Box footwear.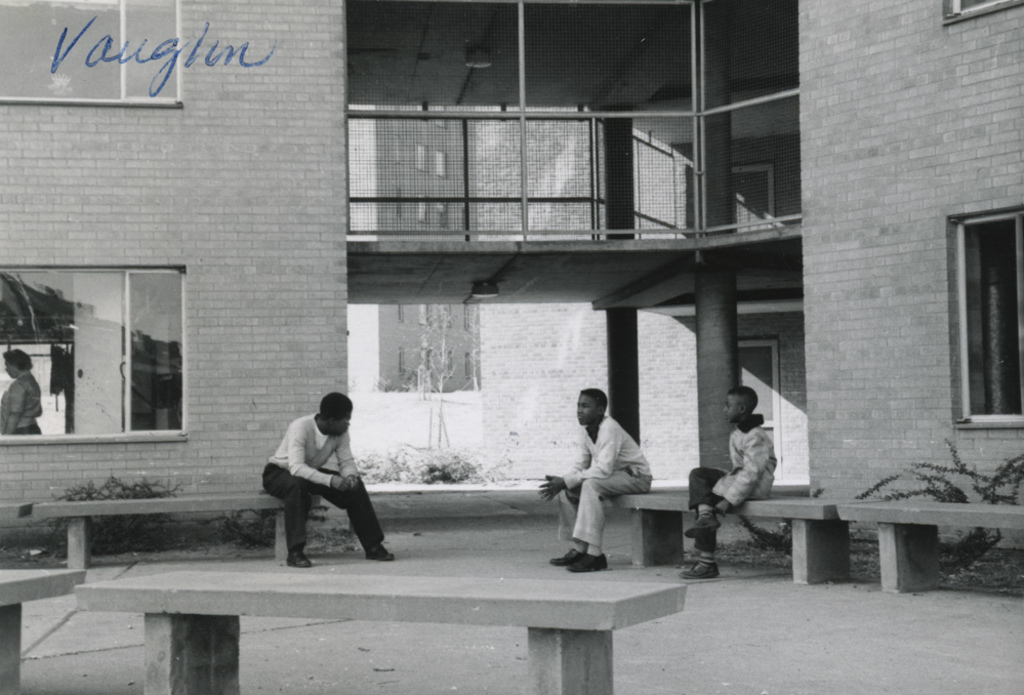
{"x1": 683, "y1": 514, "x2": 725, "y2": 536}.
